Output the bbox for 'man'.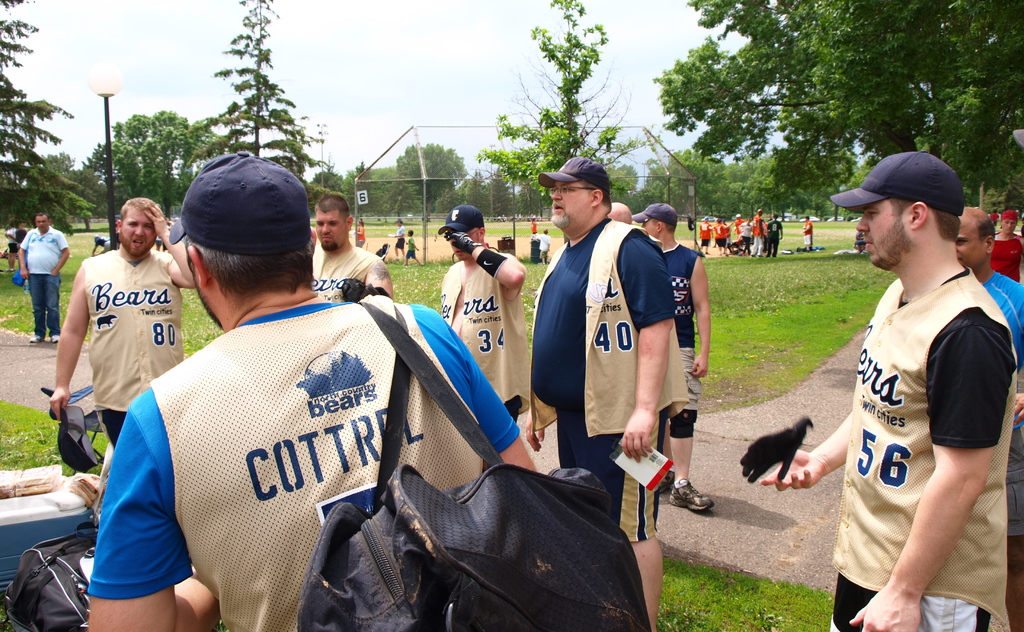
49, 204, 181, 440.
